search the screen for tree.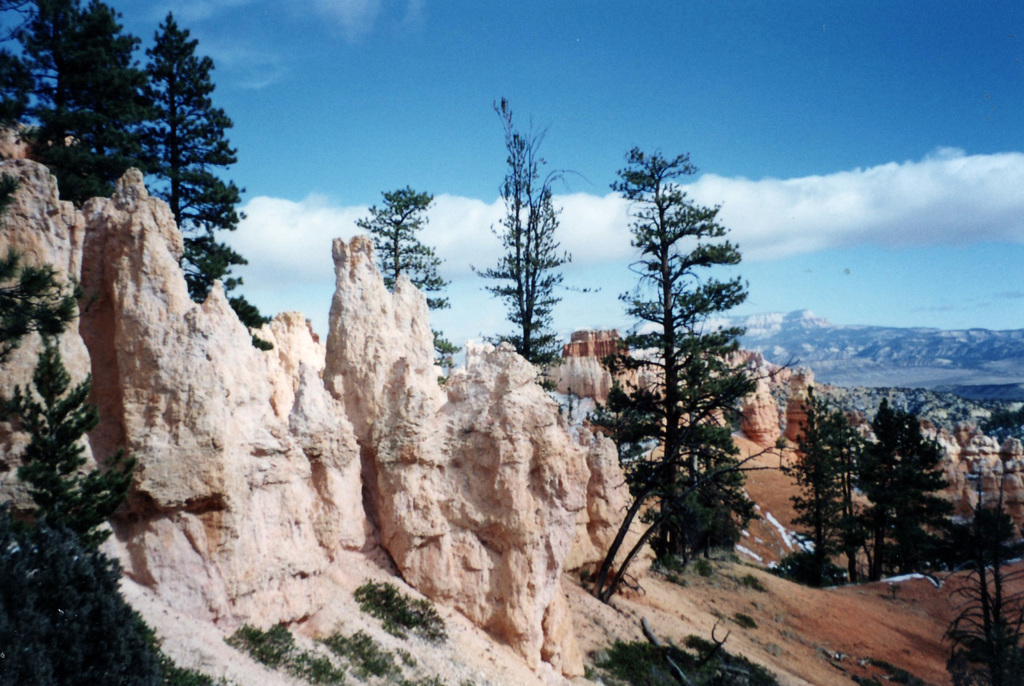
Found at select_region(19, 0, 122, 200).
